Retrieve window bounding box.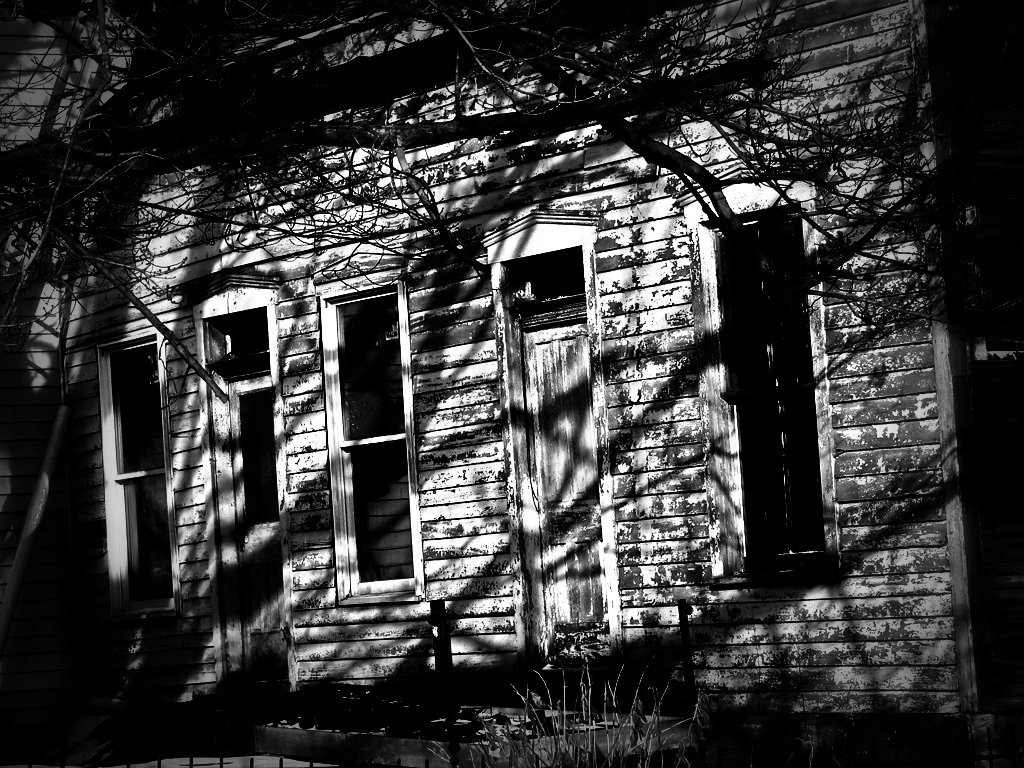
Bounding box: (705,210,836,559).
